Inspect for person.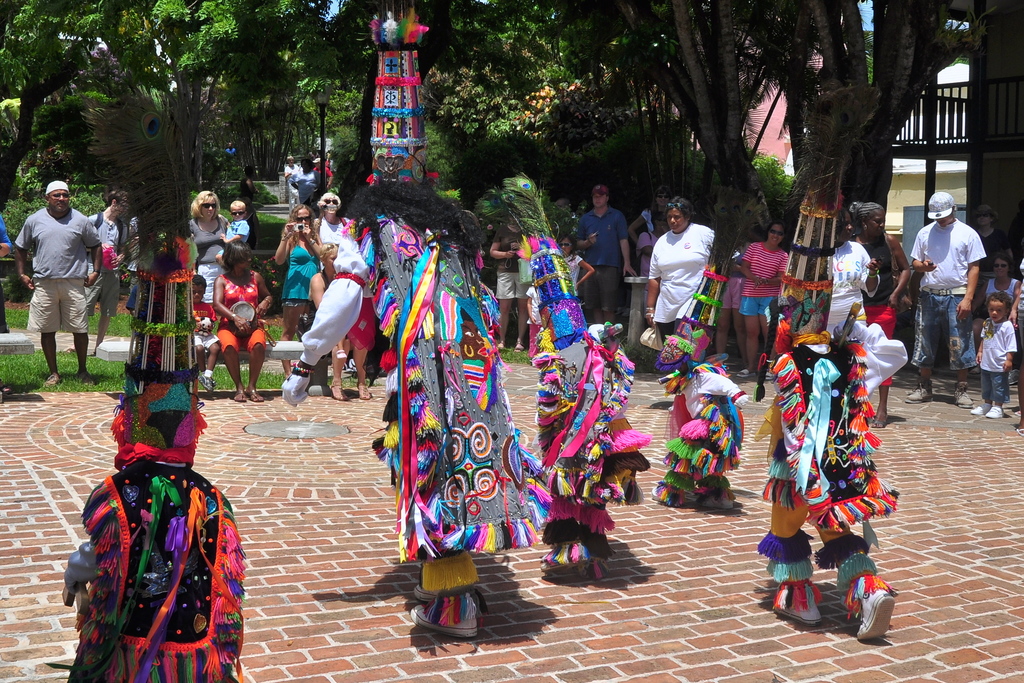
Inspection: bbox(271, 197, 337, 388).
